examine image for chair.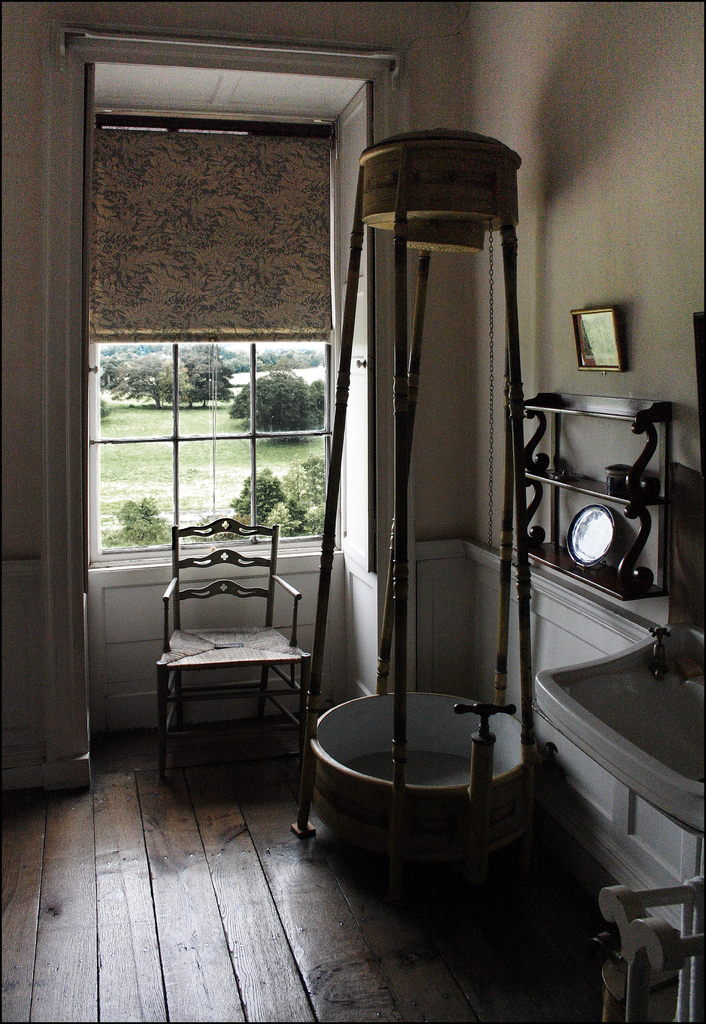
Examination result: box=[144, 497, 328, 804].
